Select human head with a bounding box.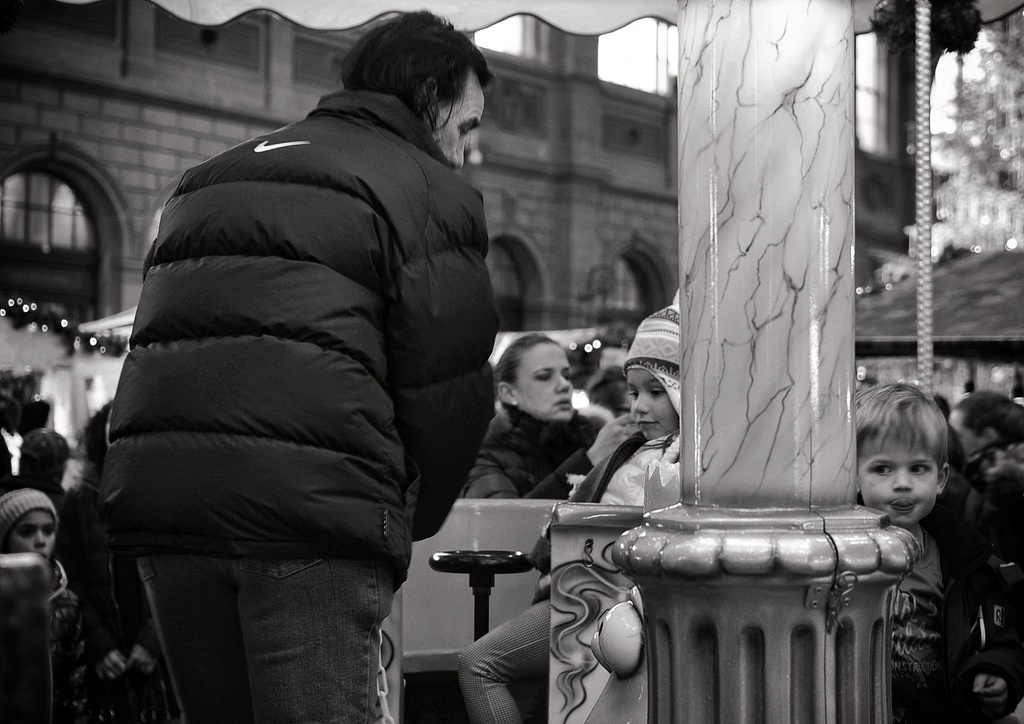
(0, 487, 63, 565).
